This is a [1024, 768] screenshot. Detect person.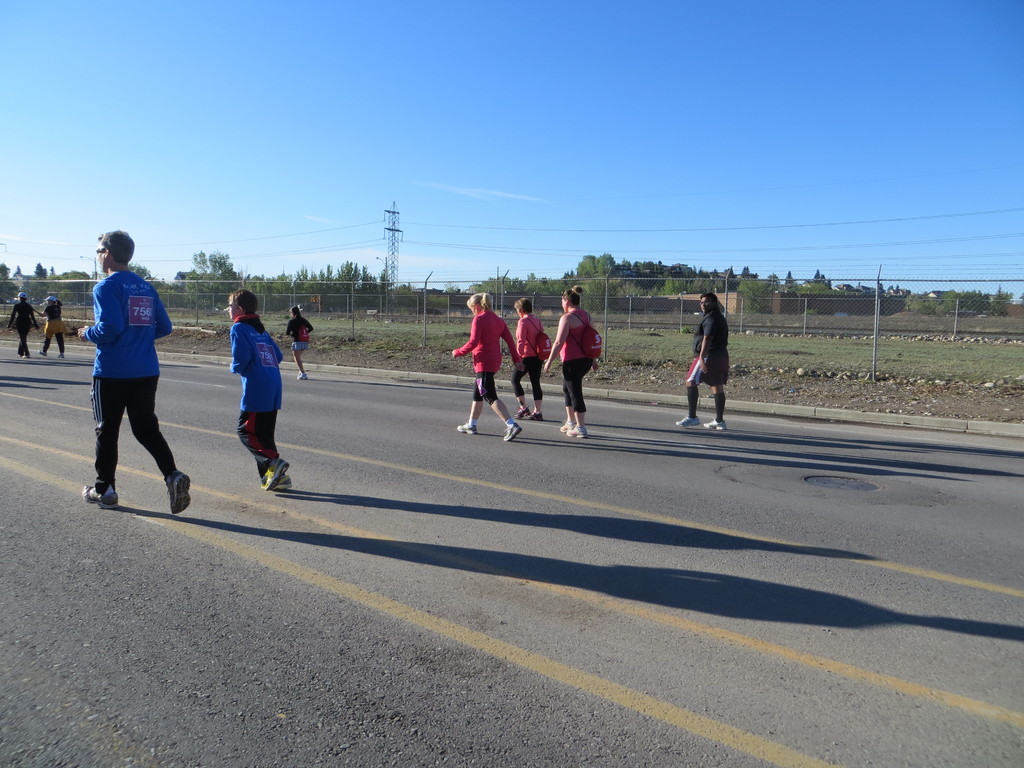
{"left": 36, "top": 292, "right": 70, "bottom": 355}.
